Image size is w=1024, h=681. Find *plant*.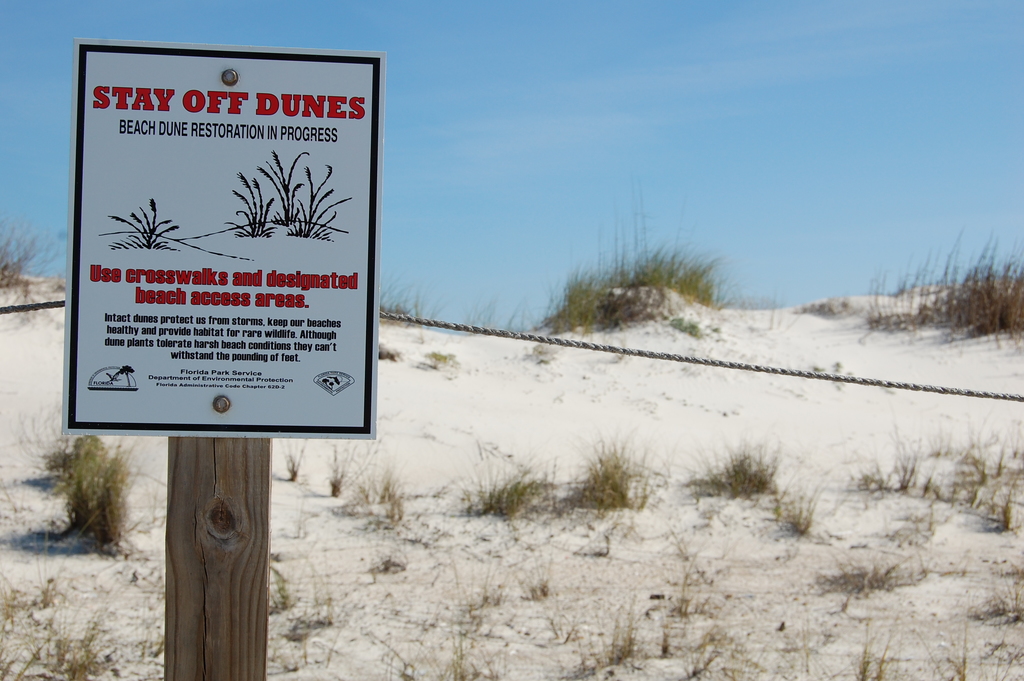
x1=273, y1=561, x2=294, y2=614.
